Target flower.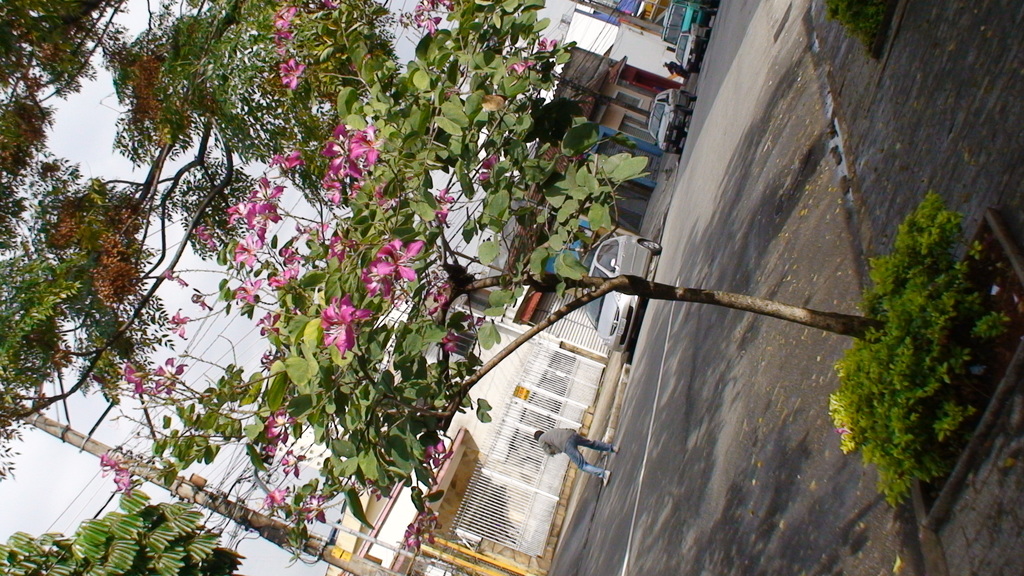
Target region: x1=433 y1=188 x2=458 y2=205.
